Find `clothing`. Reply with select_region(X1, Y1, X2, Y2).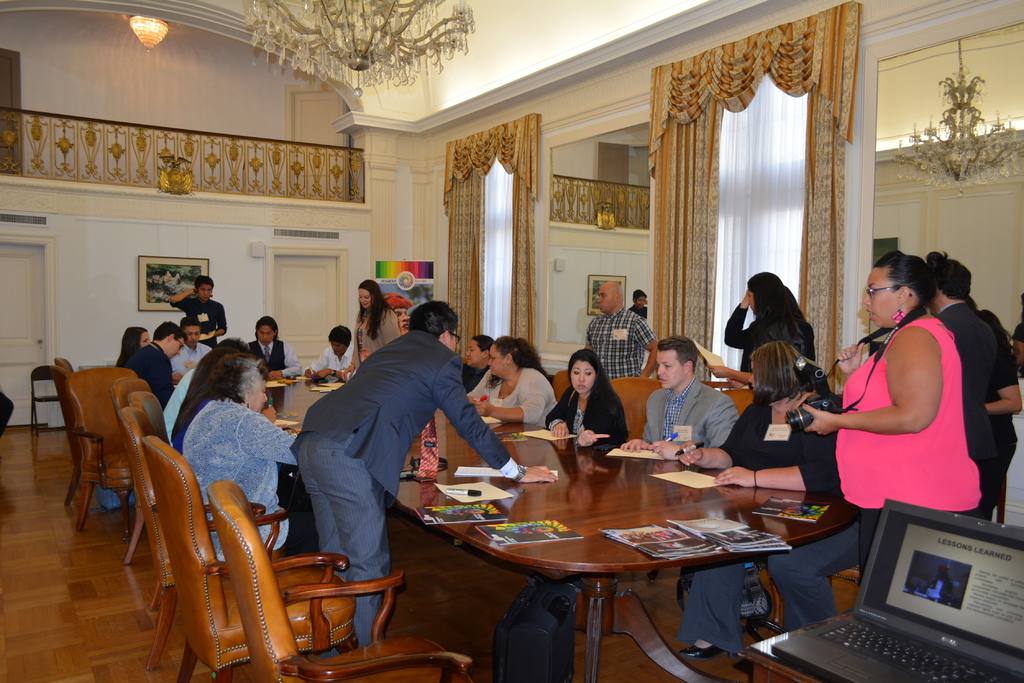
select_region(462, 362, 487, 391).
